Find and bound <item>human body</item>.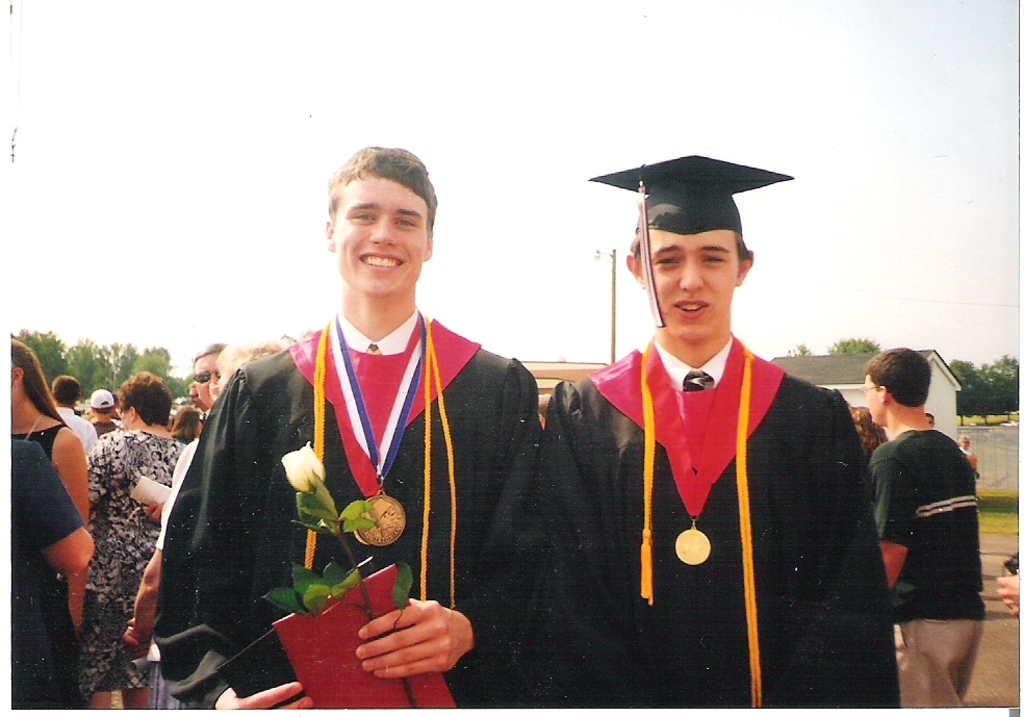
Bound: l=2, t=437, r=94, b=708.
